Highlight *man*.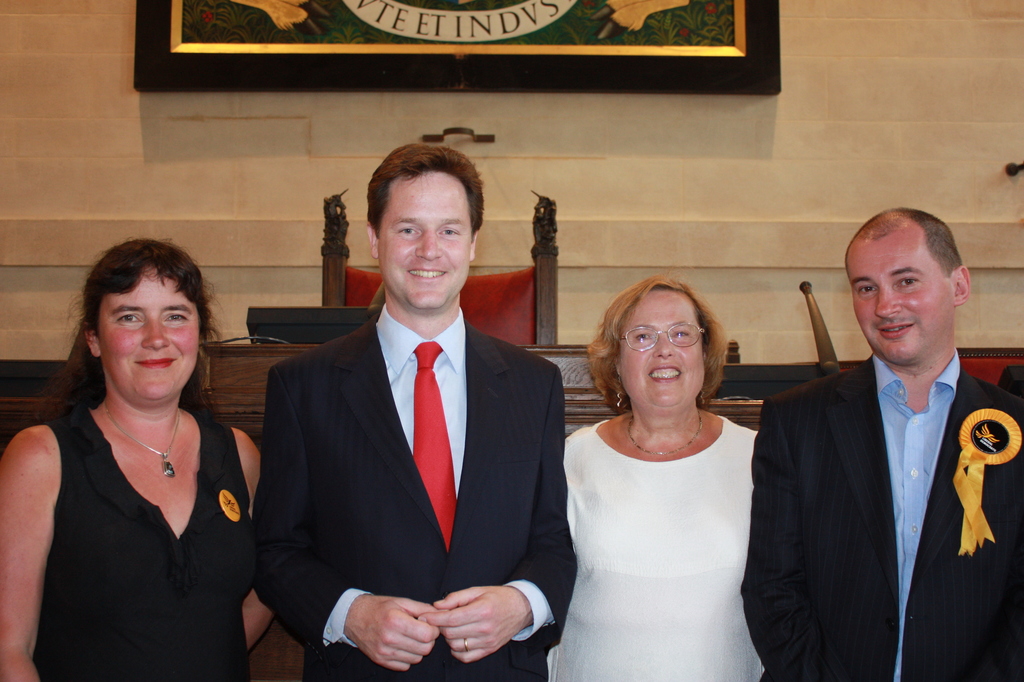
Highlighted region: crop(249, 139, 573, 681).
